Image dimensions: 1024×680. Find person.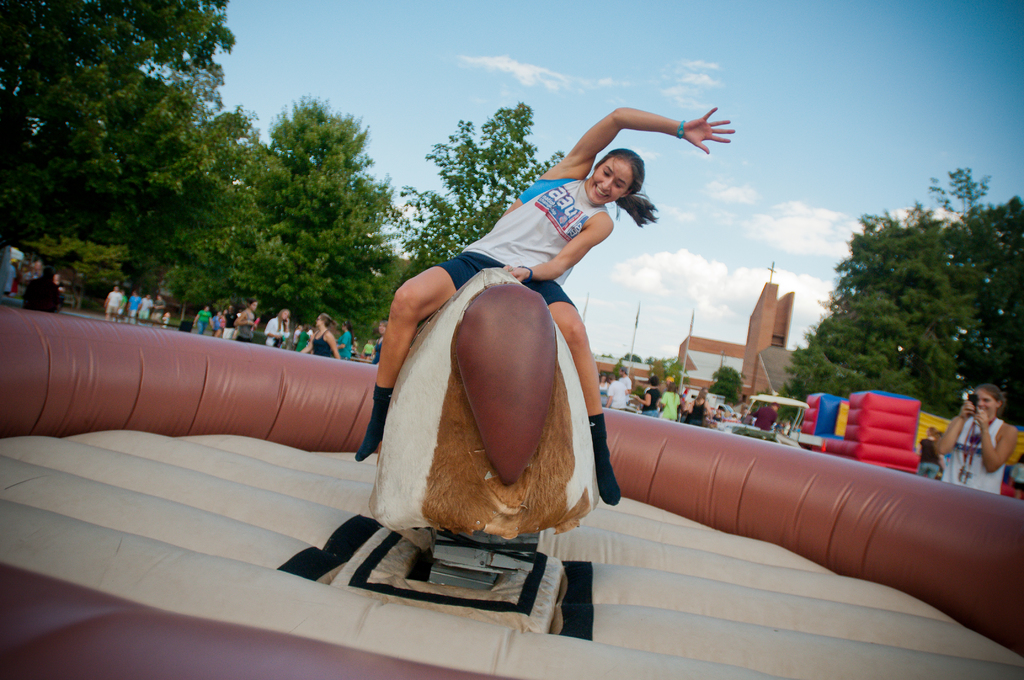
box=[267, 307, 294, 344].
